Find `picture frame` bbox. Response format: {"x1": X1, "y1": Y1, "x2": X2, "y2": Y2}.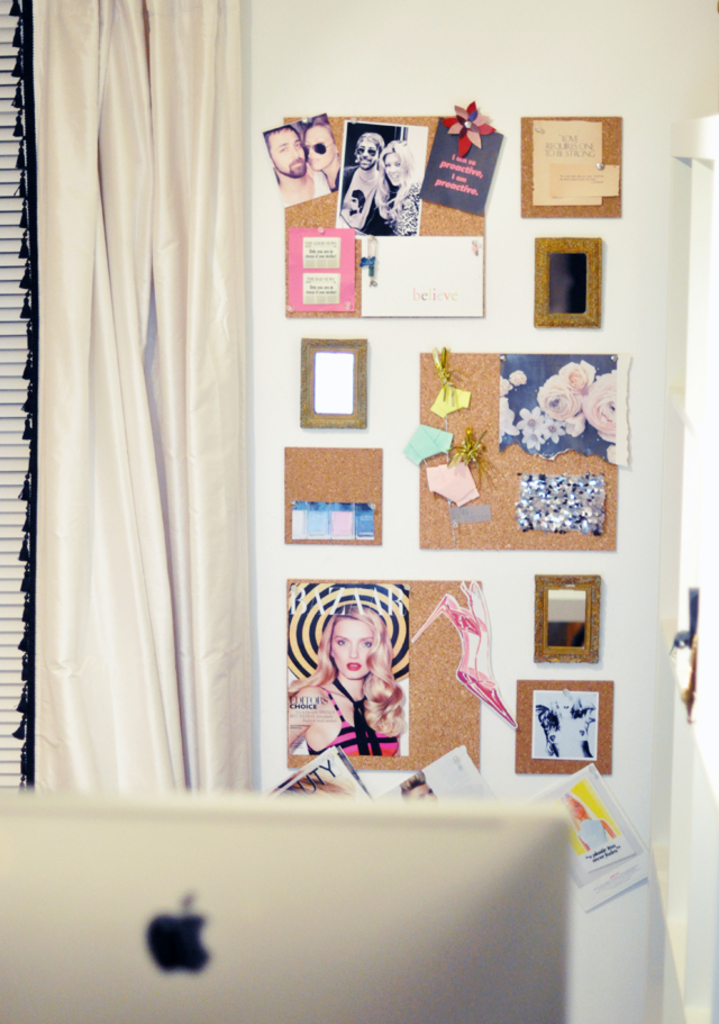
{"x1": 525, "y1": 569, "x2": 597, "y2": 685}.
